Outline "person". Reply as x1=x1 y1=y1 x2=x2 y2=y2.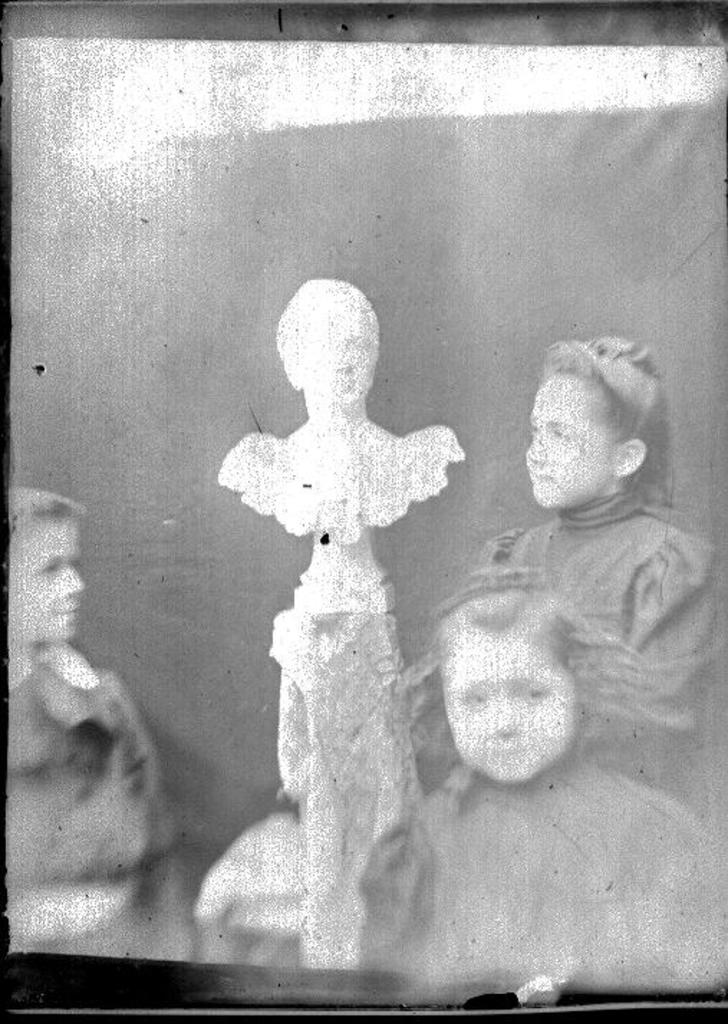
x1=475 y1=332 x2=722 y2=814.
